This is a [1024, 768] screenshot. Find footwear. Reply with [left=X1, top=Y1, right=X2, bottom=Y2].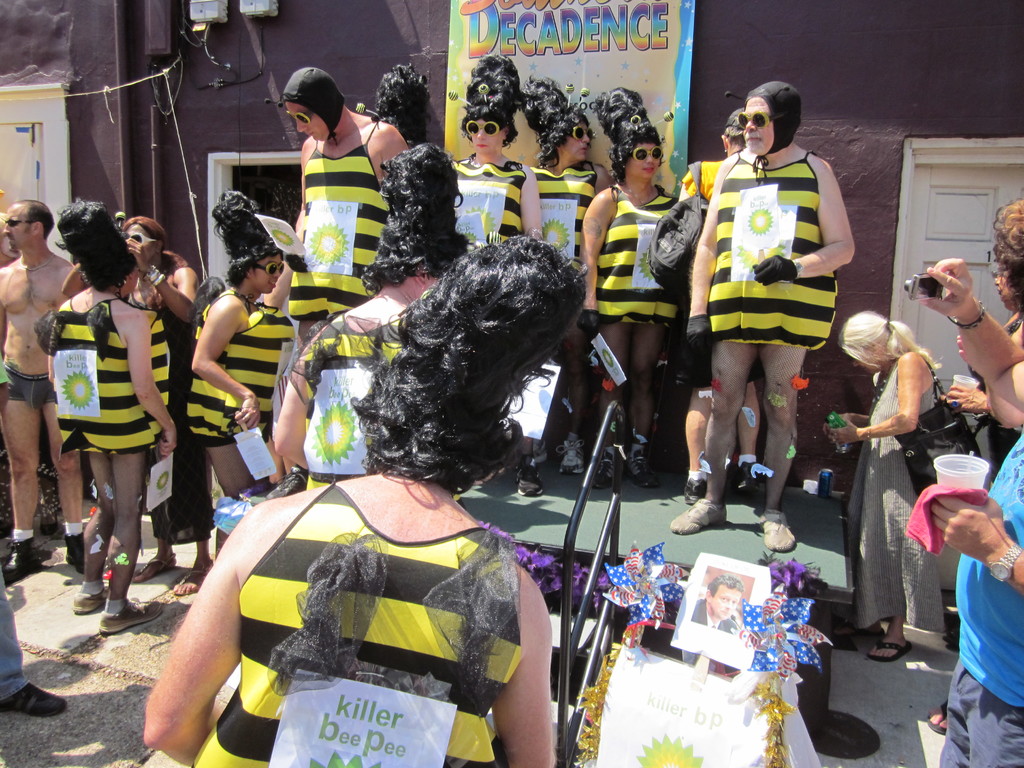
[left=760, top=505, right=797, bottom=553].
